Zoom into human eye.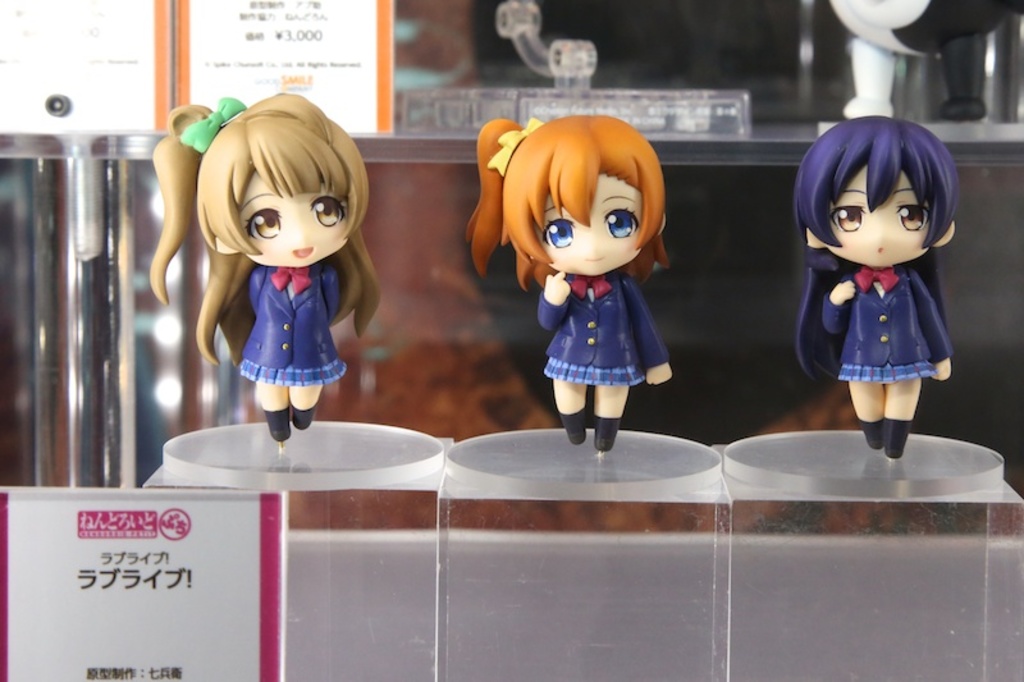
Zoom target: Rect(541, 216, 573, 247).
